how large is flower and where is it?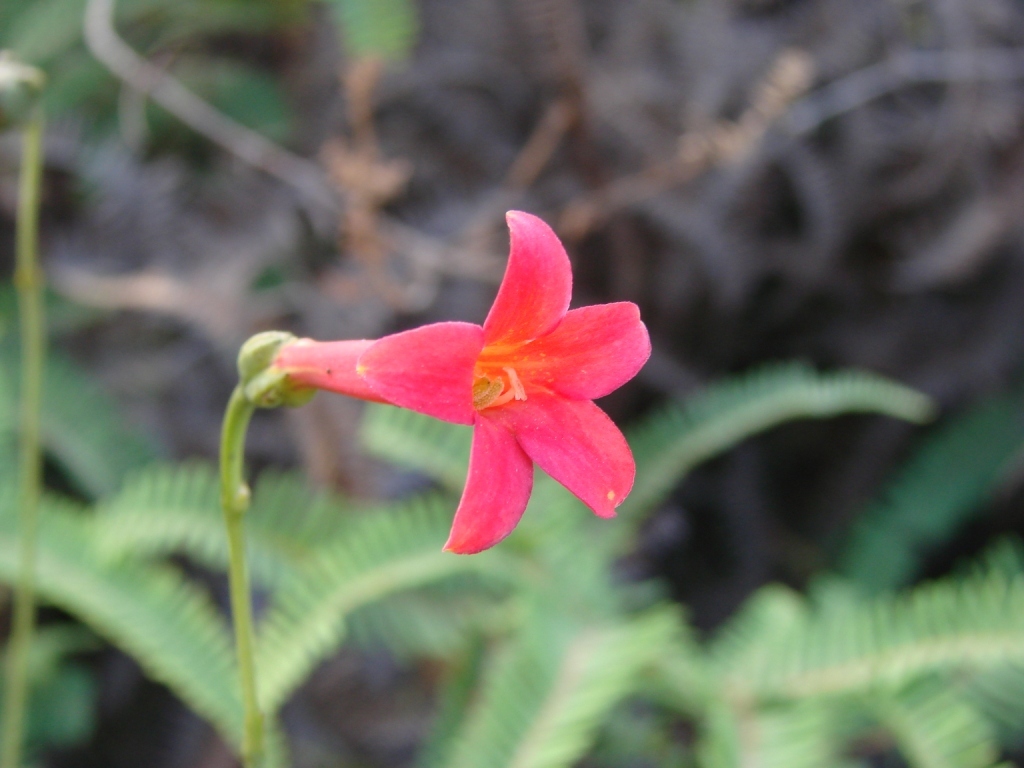
Bounding box: [x1=266, y1=206, x2=654, y2=564].
